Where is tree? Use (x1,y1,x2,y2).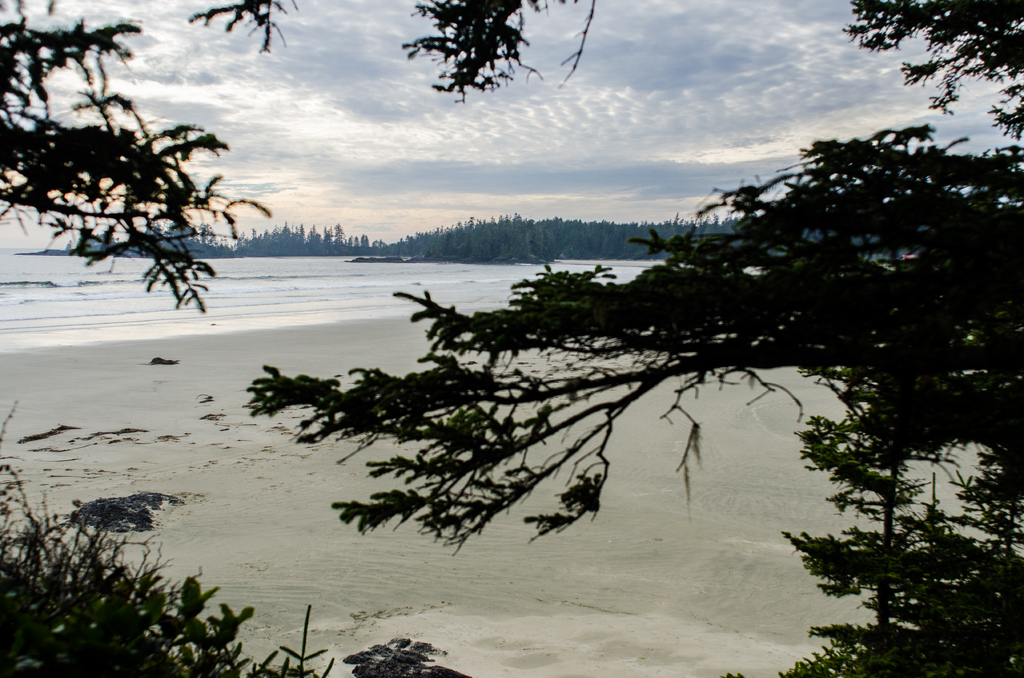
(781,383,1023,677).
